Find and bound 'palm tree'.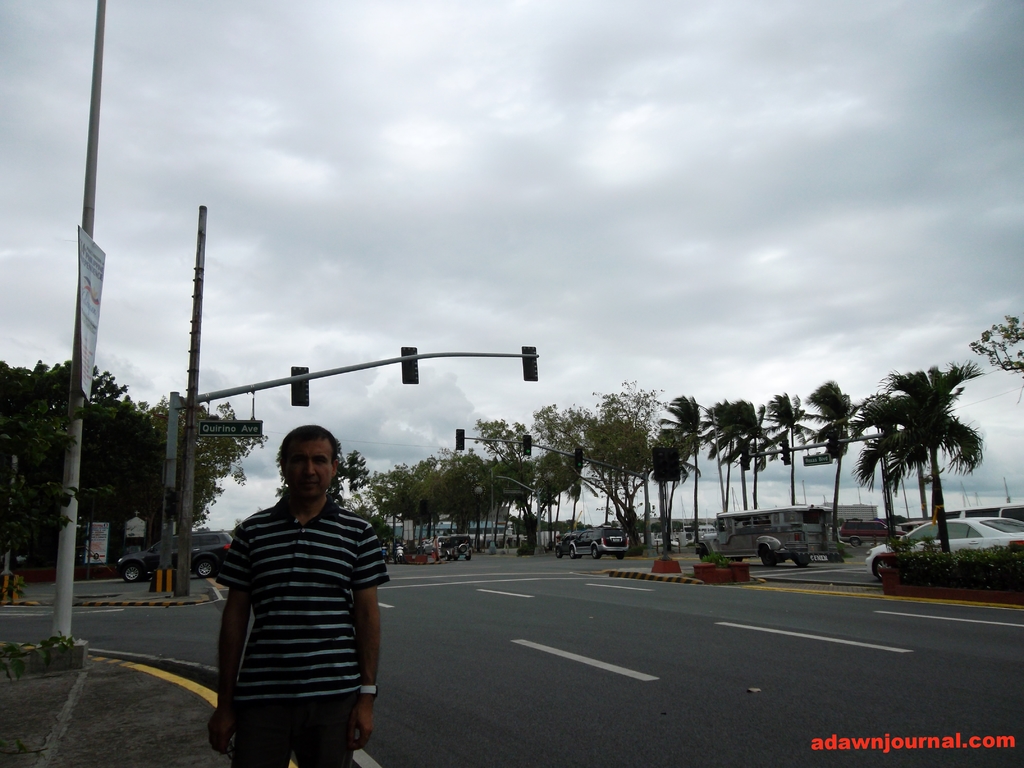
Bound: l=963, t=318, r=1023, b=383.
